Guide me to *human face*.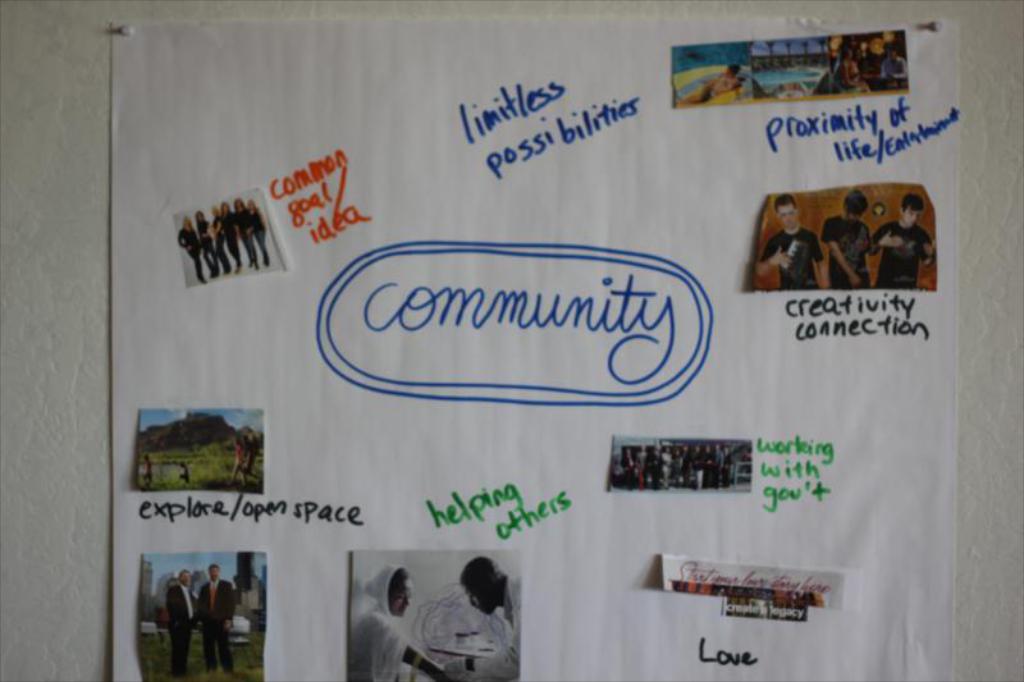
Guidance: x1=781 y1=203 x2=797 y2=228.
